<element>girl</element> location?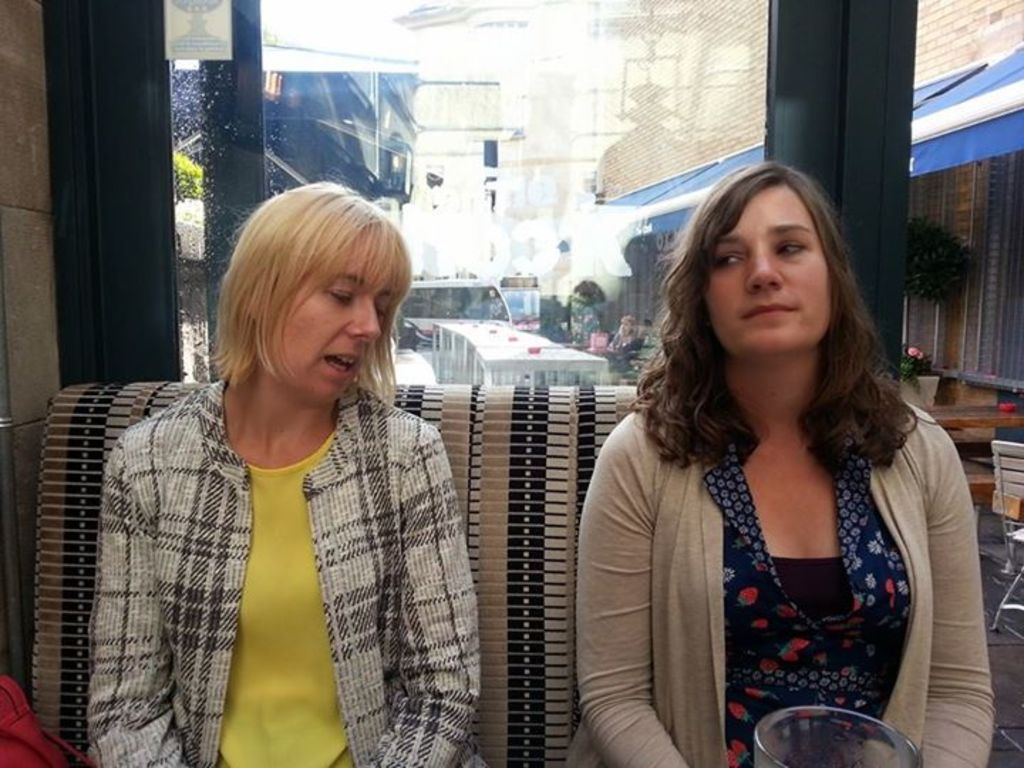
{"x1": 88, "y1": 182, "x2": 479, "y2": 767}
